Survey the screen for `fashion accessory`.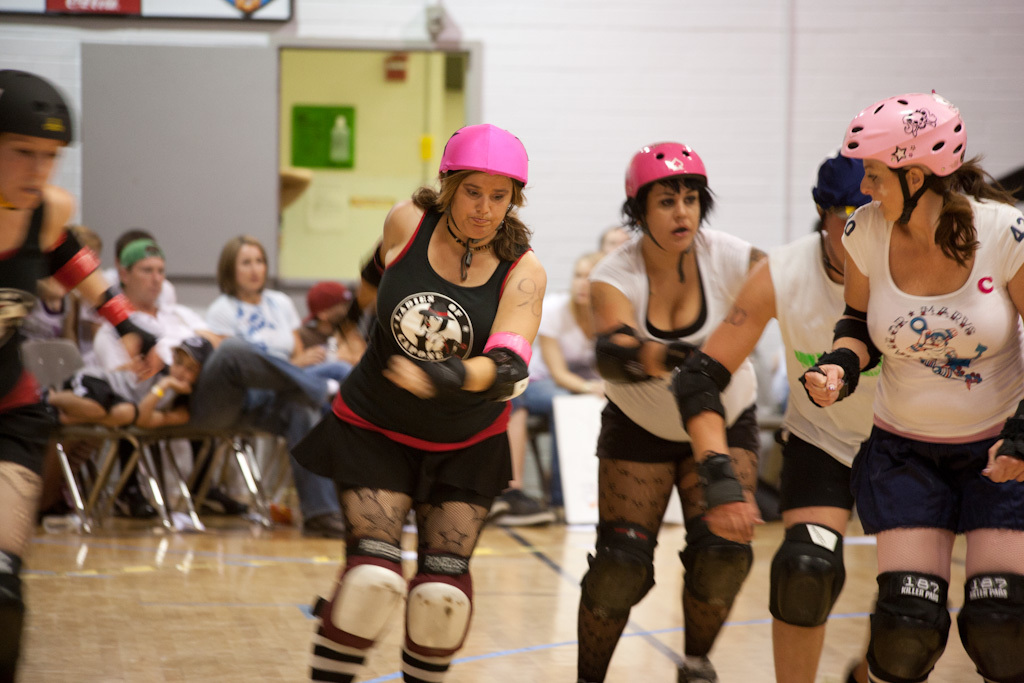
Survey found: pyautogui.locateOnScreen(170, 335, 213, 363).
